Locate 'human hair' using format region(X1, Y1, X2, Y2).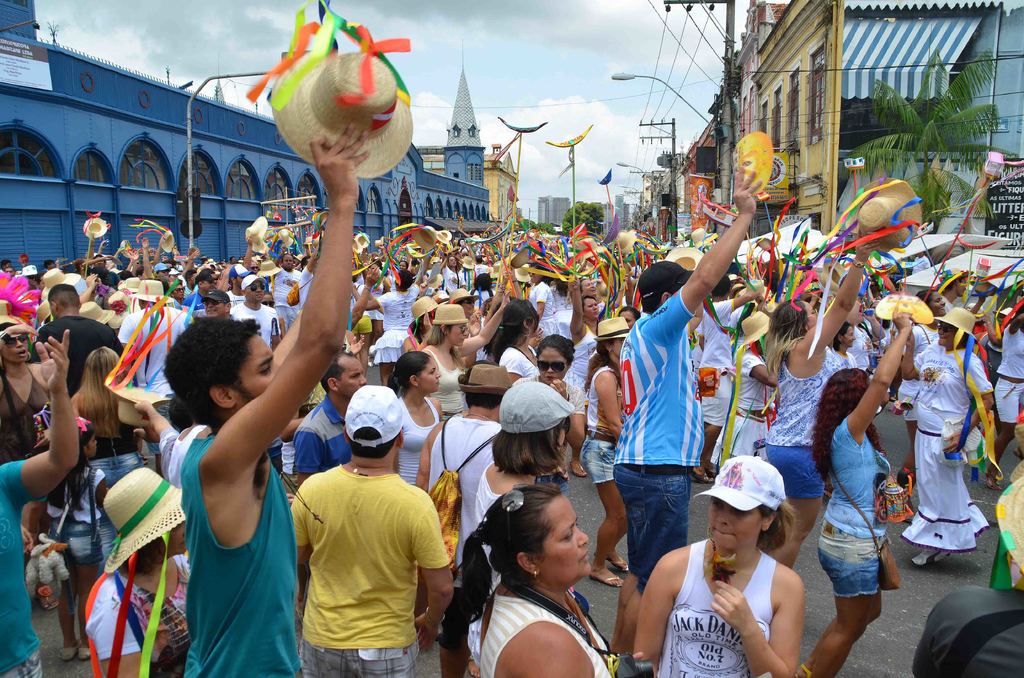
region(348, 429, 397, 459).
